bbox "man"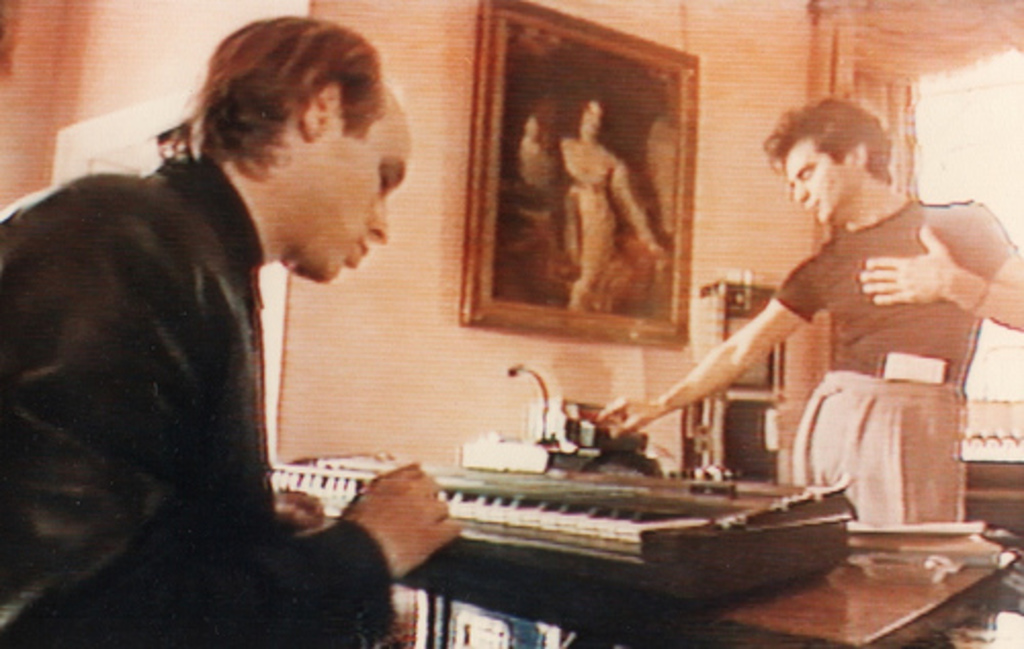
bbox=[598, 94, 1022, 520]
